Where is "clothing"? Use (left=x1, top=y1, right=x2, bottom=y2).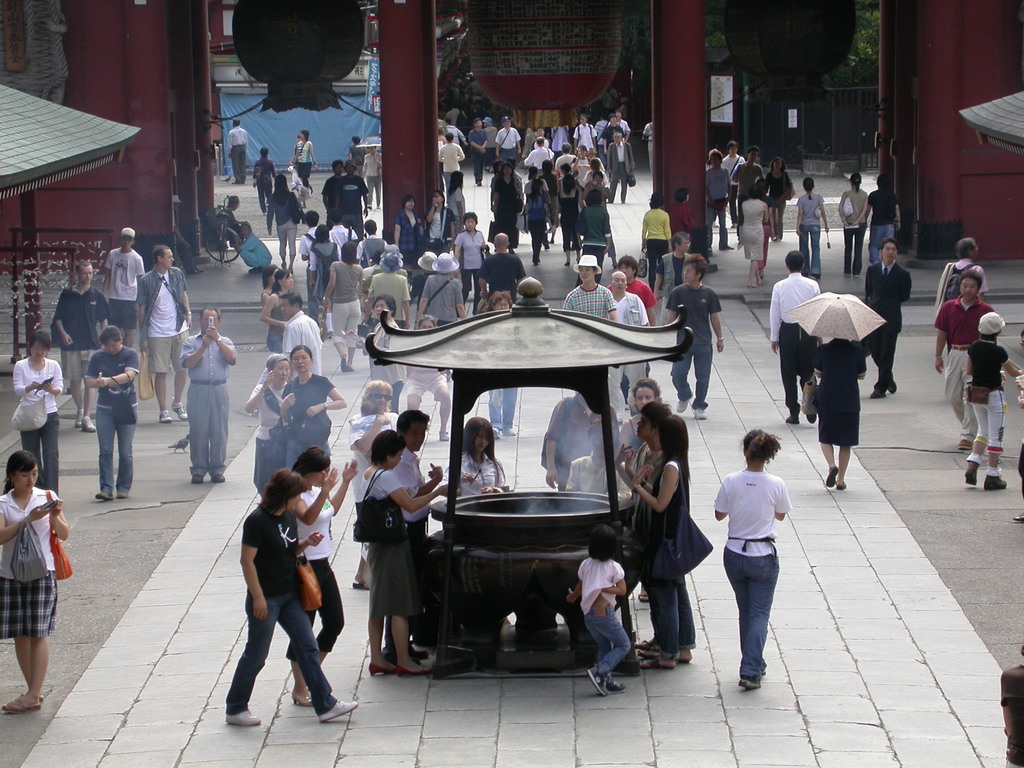
(left=0, top=484, right=58, bottom=641).
